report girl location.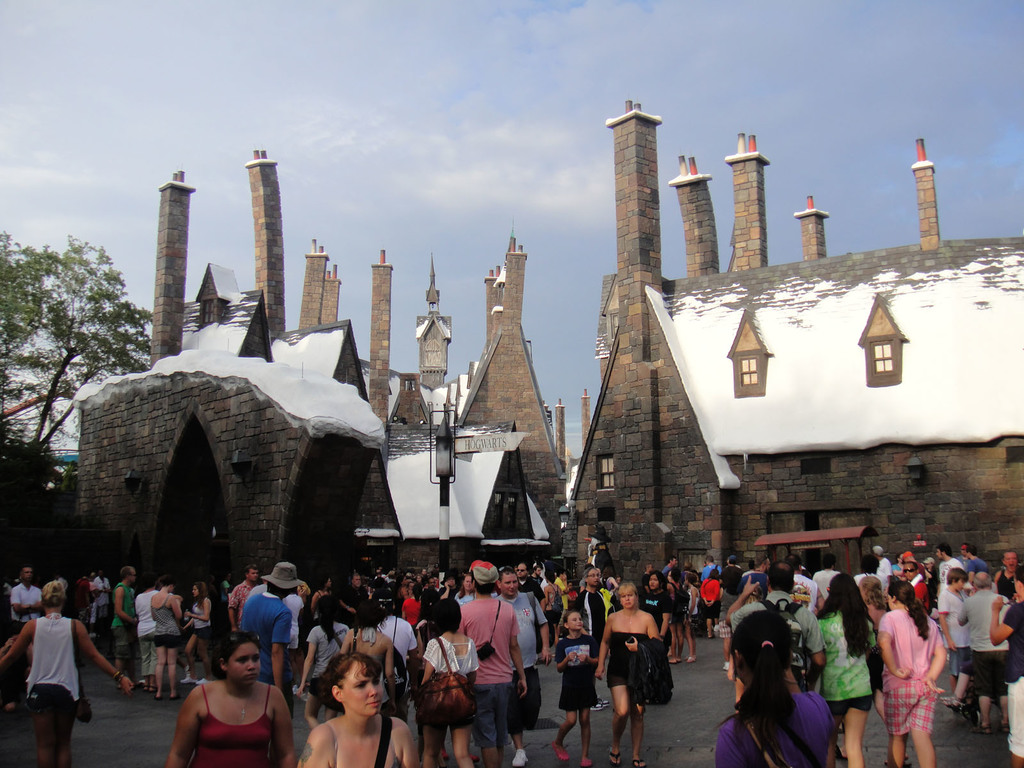
Report: l=298, t=653, r=414, b=767.
